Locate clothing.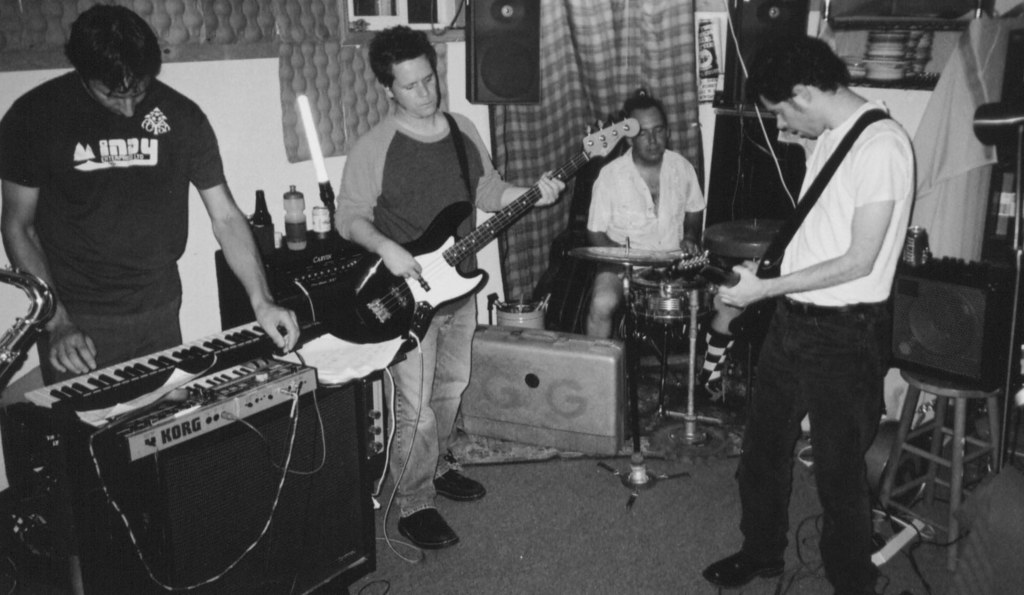
Bounding box: x1=12, y1=44, x2=262, y2=368.
